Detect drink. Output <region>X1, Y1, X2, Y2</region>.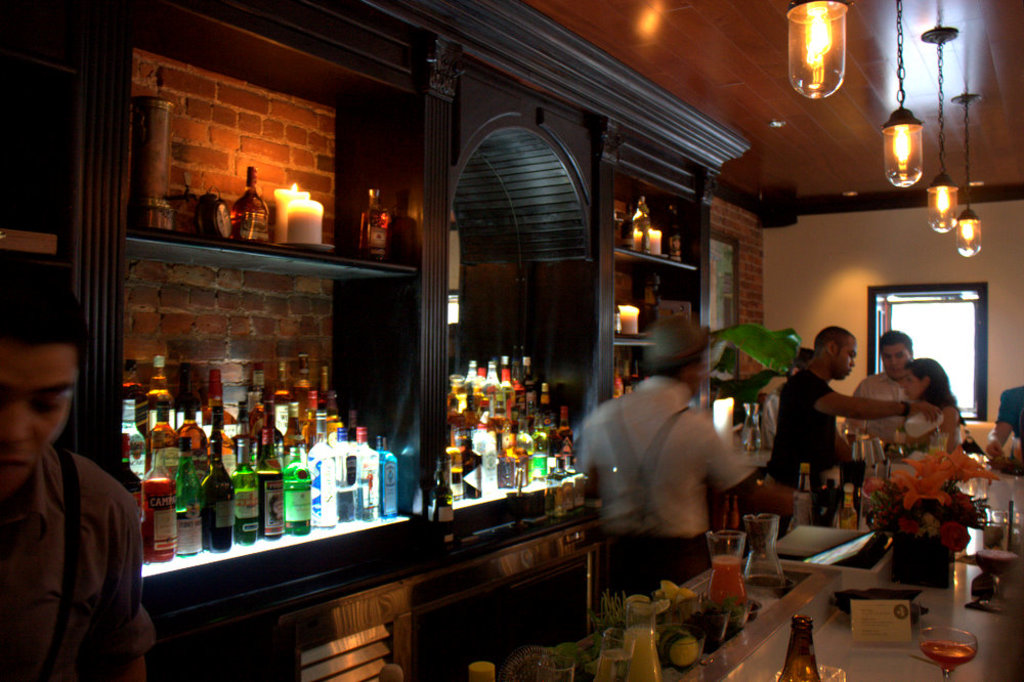
<region>427, 457, 454, 546</region>.
